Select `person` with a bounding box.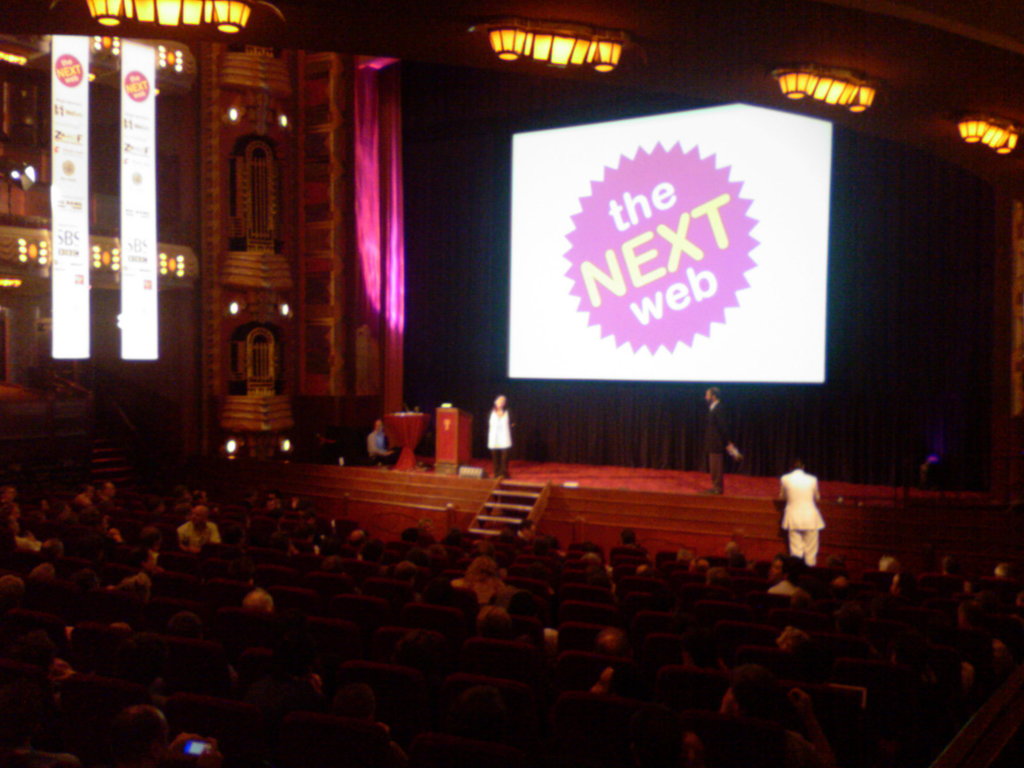
l=367, t=419, r=411, b=465.
